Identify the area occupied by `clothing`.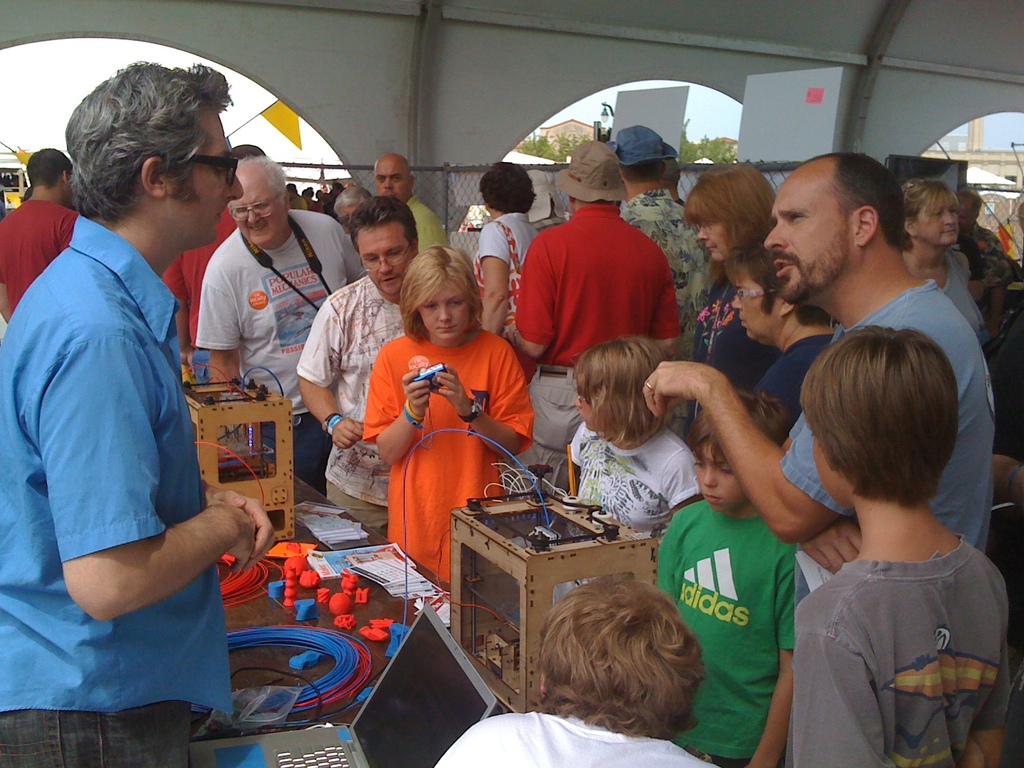
Area: 655:493:802:757.
